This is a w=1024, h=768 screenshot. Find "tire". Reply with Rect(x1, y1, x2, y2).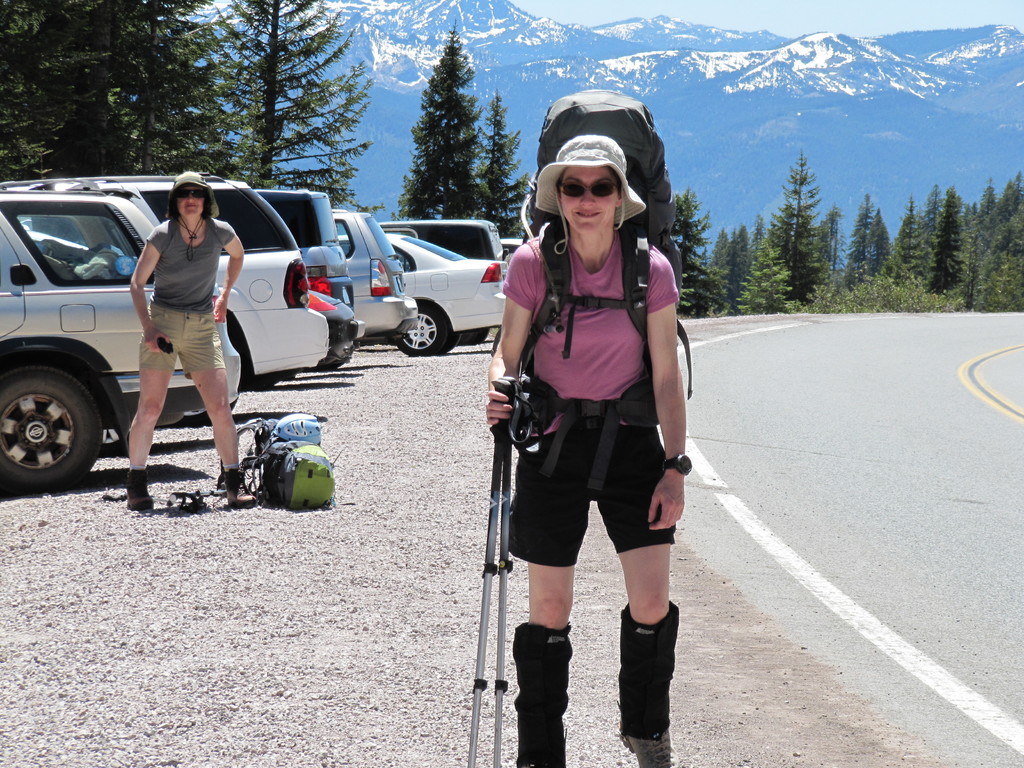
Rect(5, 339, 108, 492).
